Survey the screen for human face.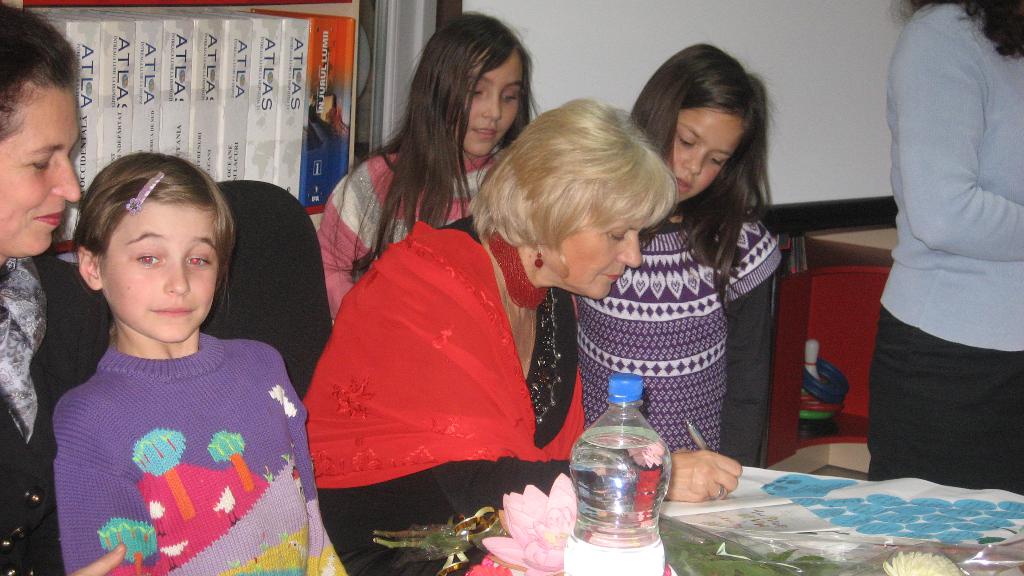
Survey found: l=451, t=44, r=523, b=159.
